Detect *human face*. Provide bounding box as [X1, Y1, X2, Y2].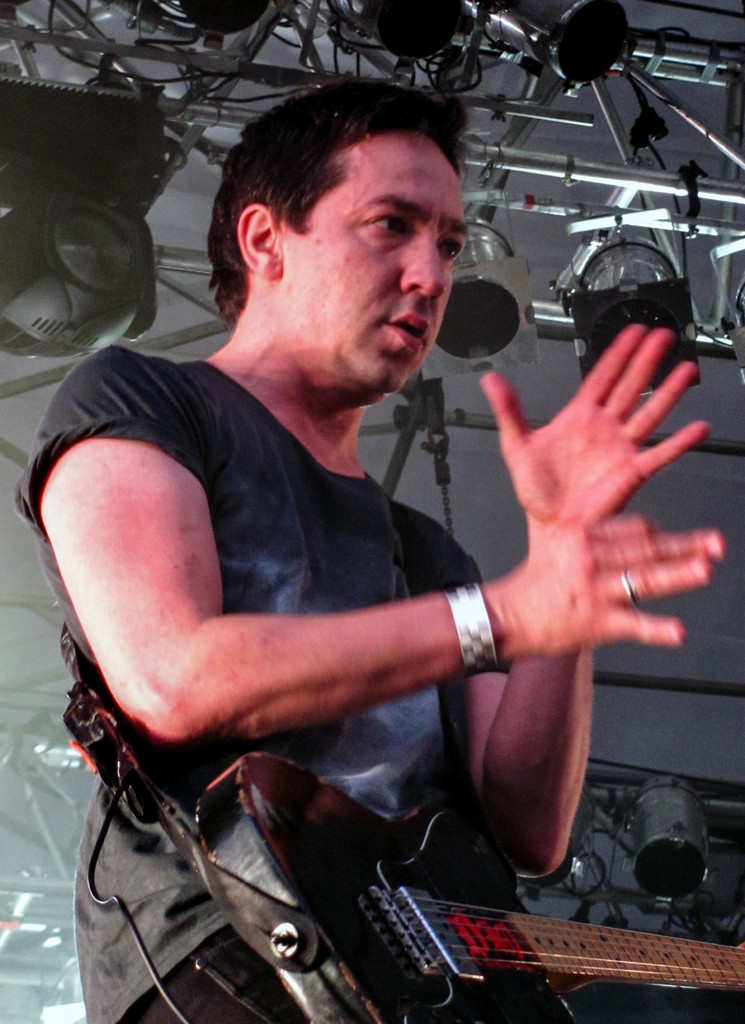
[287, 144, 471, 397].
